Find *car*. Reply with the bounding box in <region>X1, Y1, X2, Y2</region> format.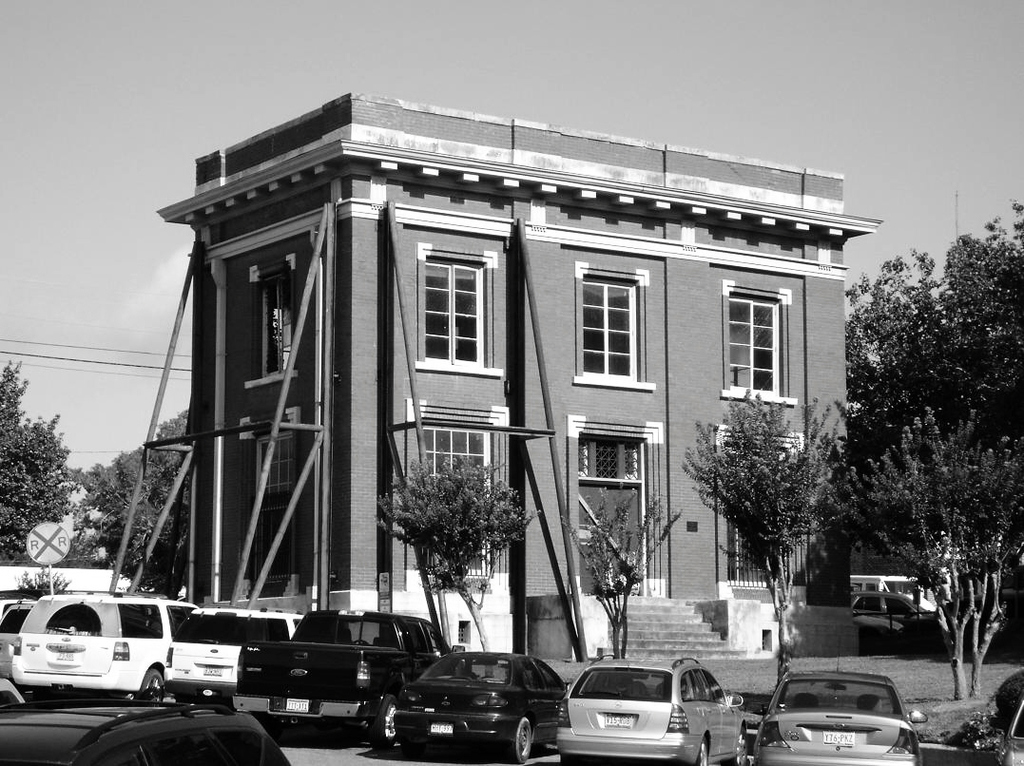
<region>847, 592, 933, 618</region>.
